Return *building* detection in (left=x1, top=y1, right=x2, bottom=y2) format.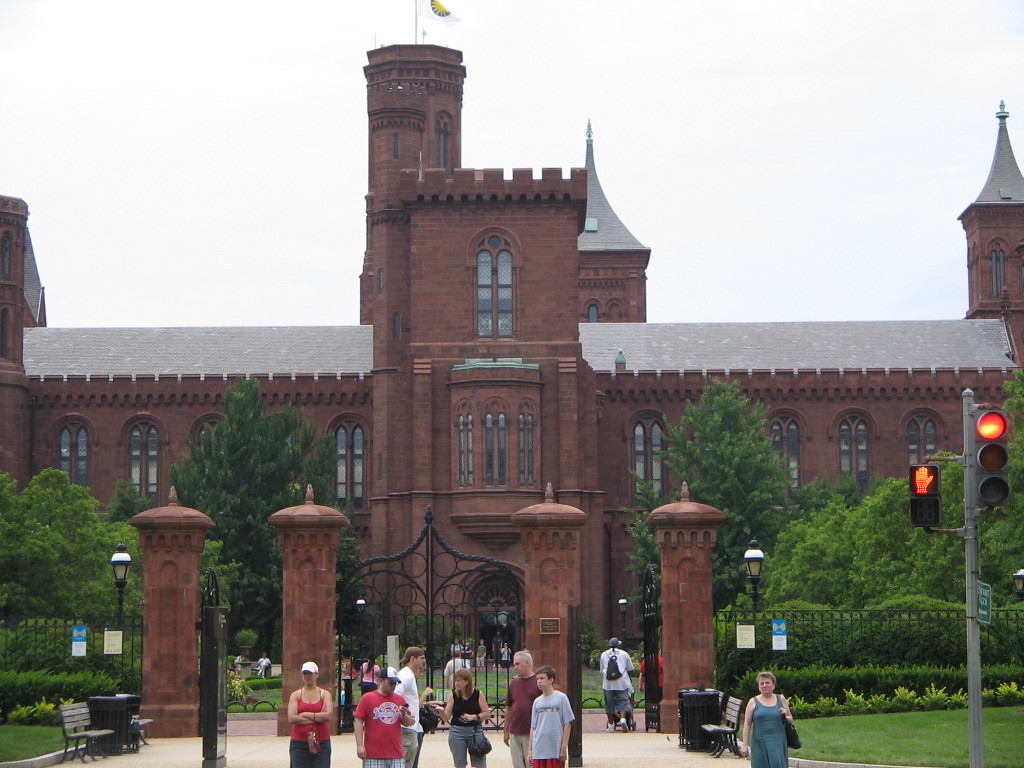
(left=0, top=0, right=1023, bottom=665).
